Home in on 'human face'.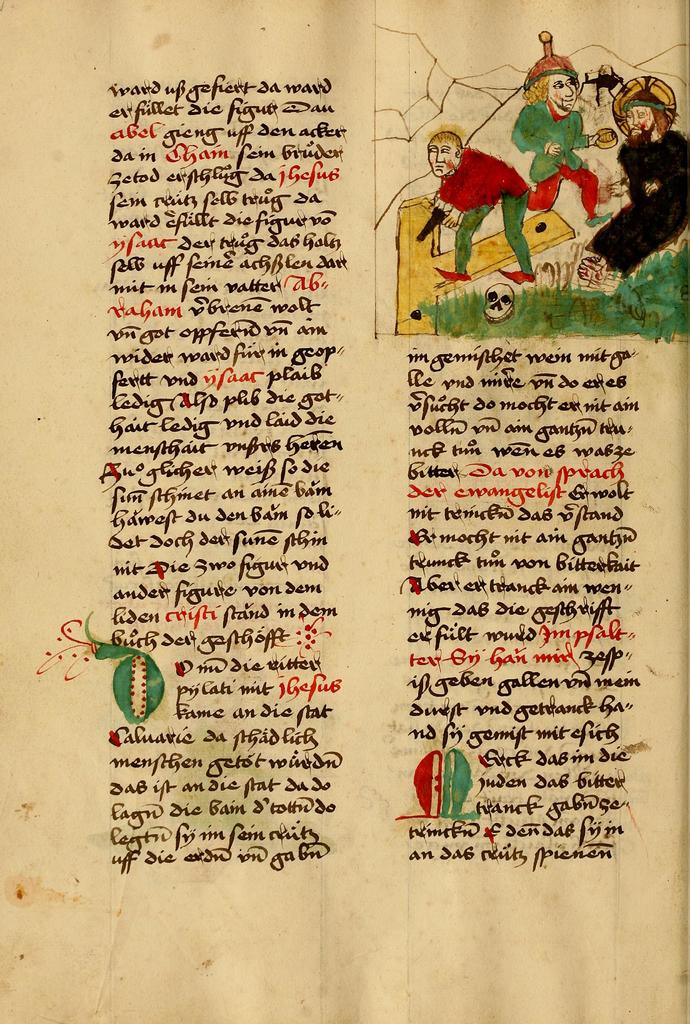
Homed in at 429 143 454 179.
